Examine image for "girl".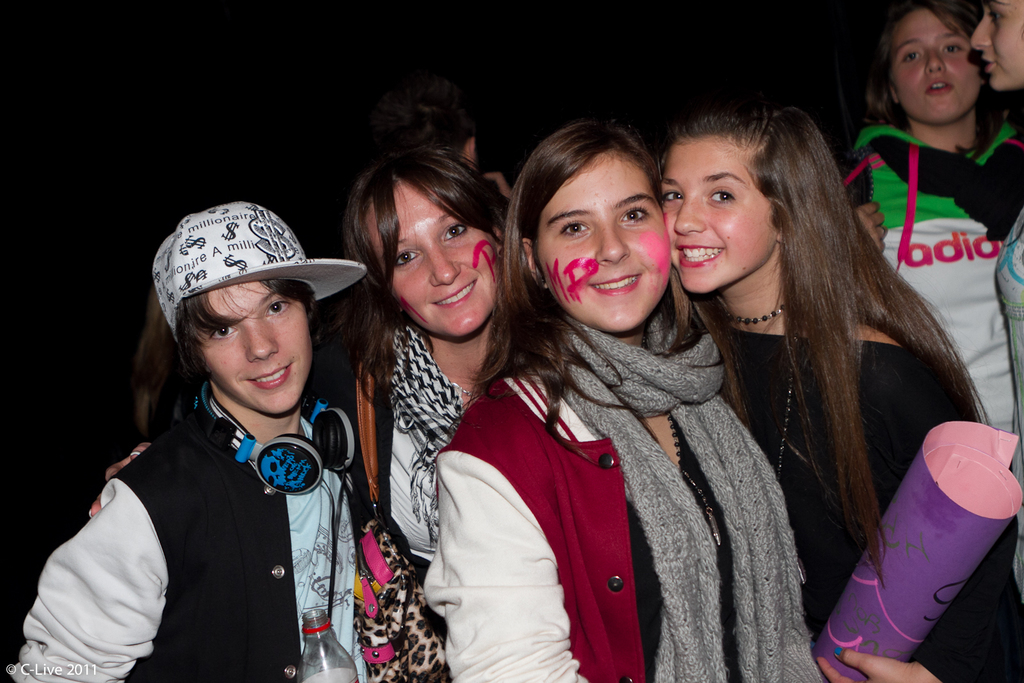
Examination result: (x1=340, y1=148, x2=516, y2=682).
